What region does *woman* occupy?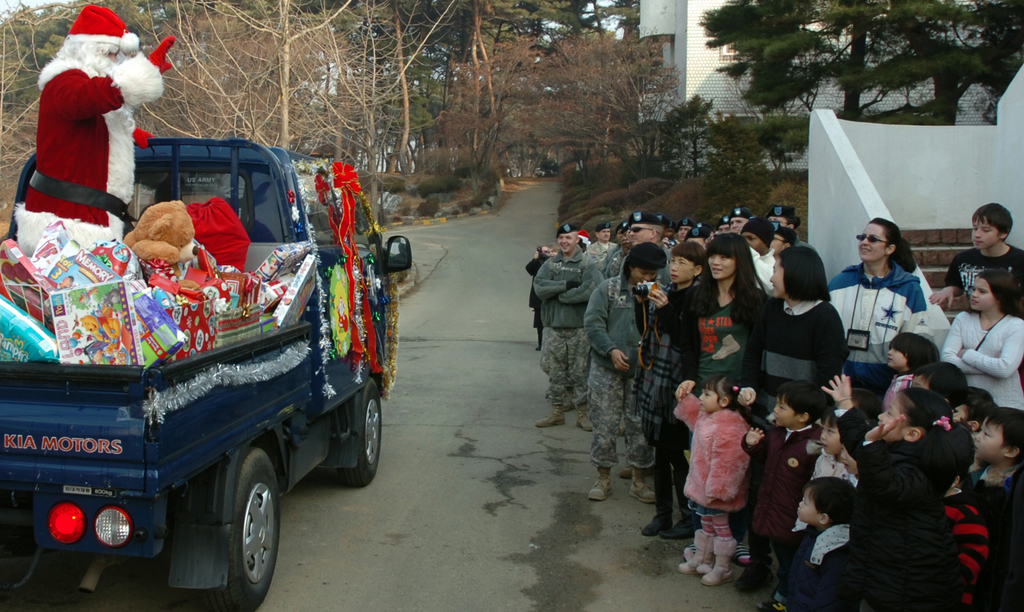
<region>736, 236, 846, 581</region>.
